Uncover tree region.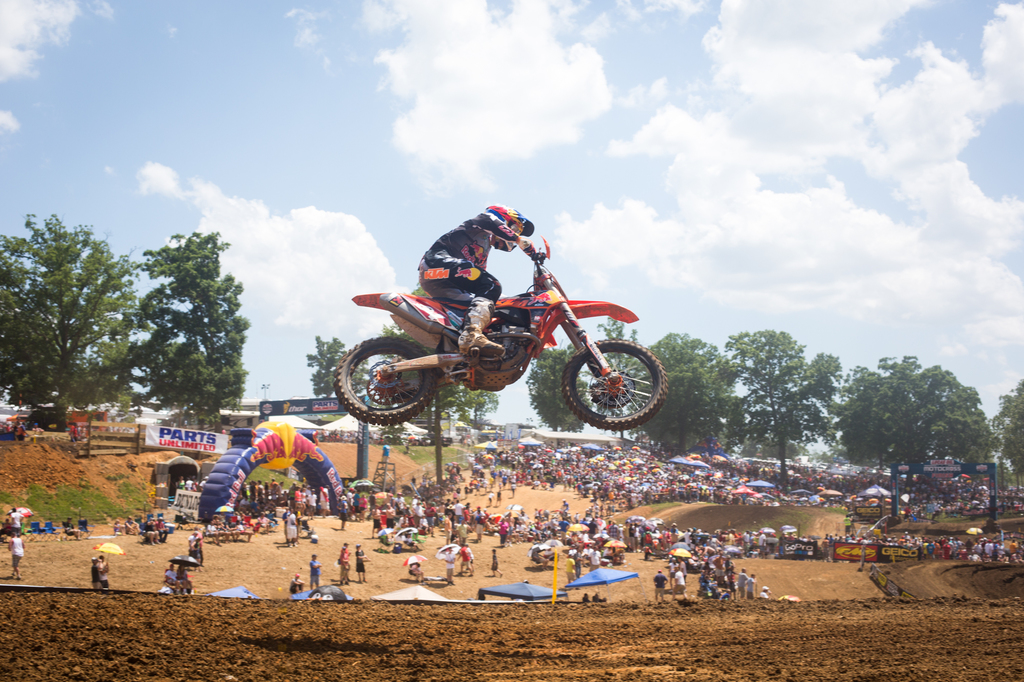
Uncovered: {"x1": 634, "y1": 328, "x2": 735, "y2": 451}.
